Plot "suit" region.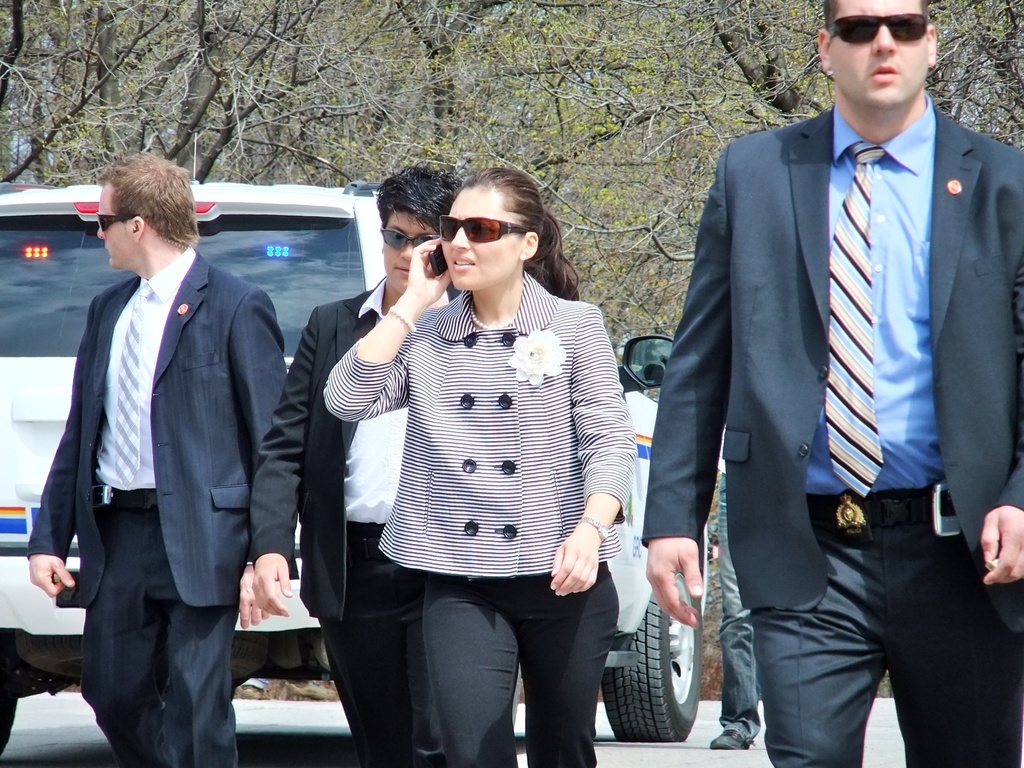
Plotted at bbox(641, 105, 1023, 767).
